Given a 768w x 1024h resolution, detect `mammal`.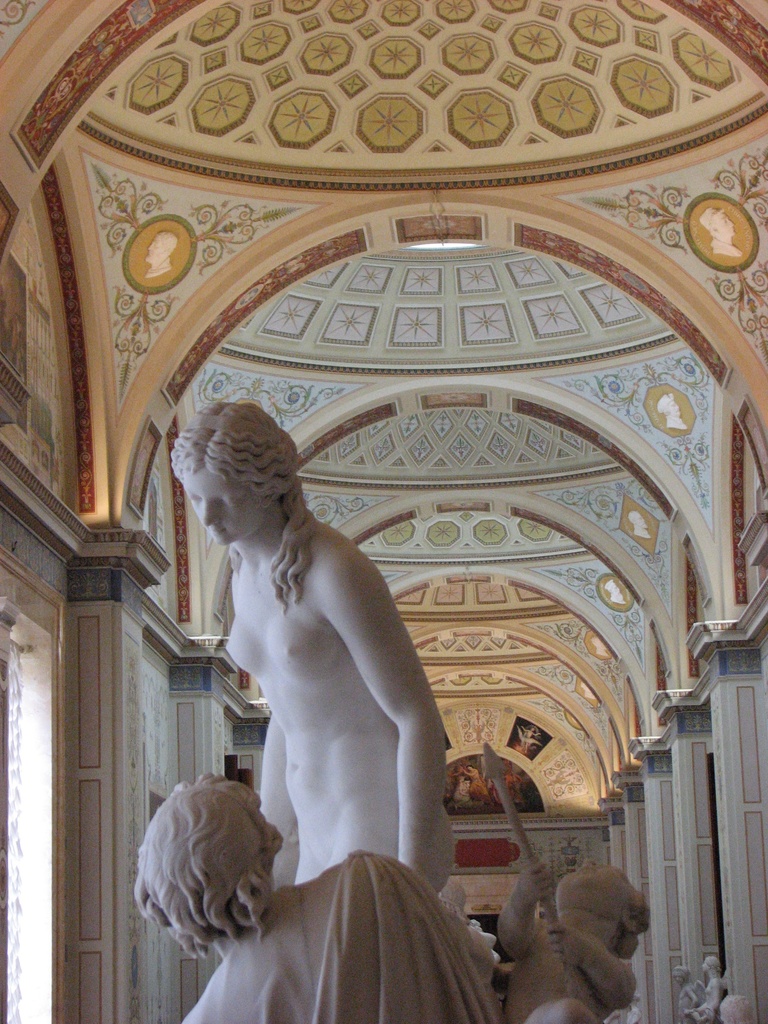
box=[131, 771, 492, 1023].
